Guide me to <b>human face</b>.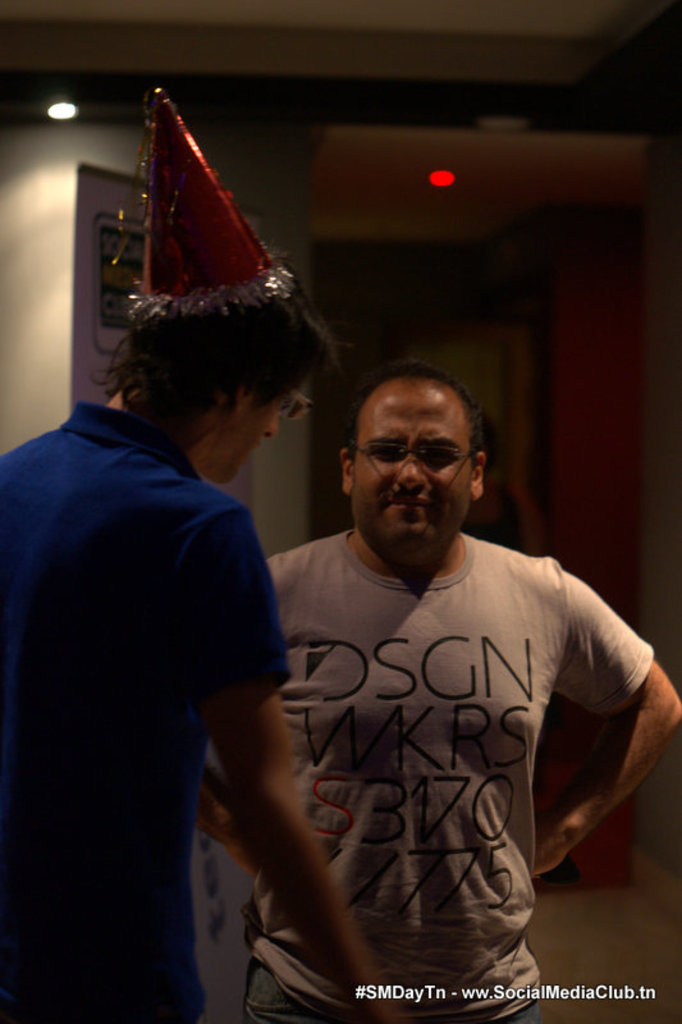
Guidance: (x1=224, y1=369, x2=287, y2=466).
